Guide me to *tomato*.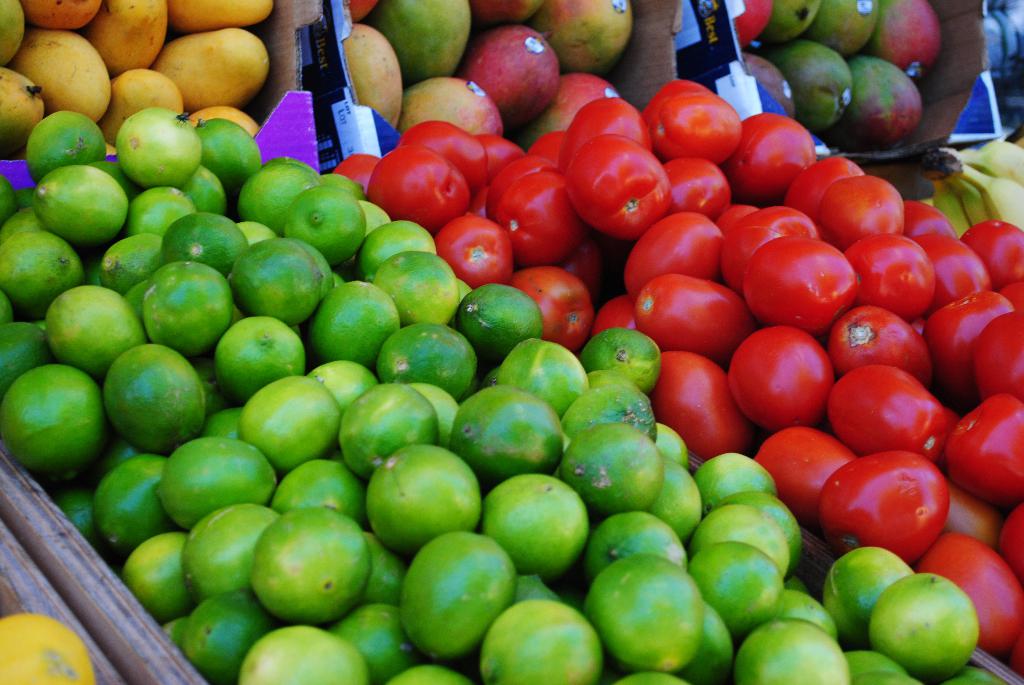
Guidance: <box>593,297,639,334</box>.
